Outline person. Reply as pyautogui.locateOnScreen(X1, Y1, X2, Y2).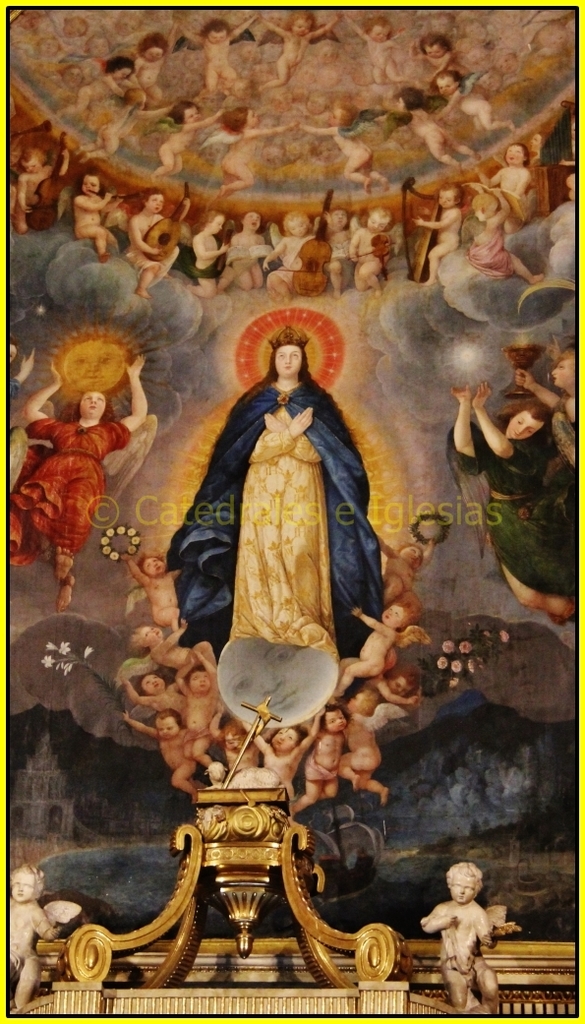
pyautogui.locateOnScreen(338, 599, 436, 699).
